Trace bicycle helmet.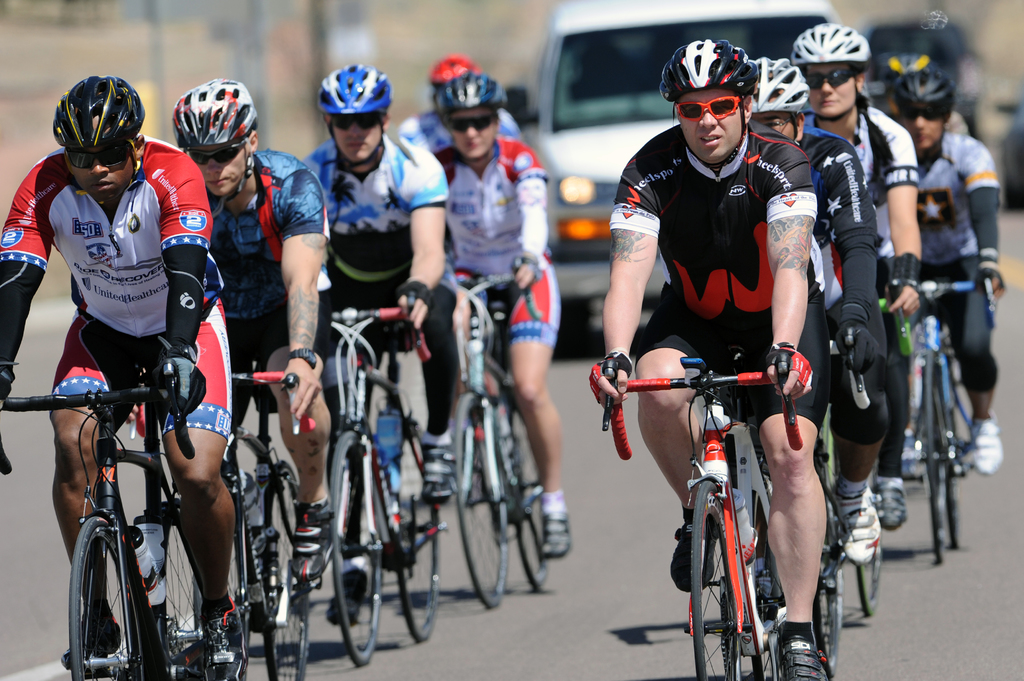
Traced to <box>790,23,869,69</box>.
